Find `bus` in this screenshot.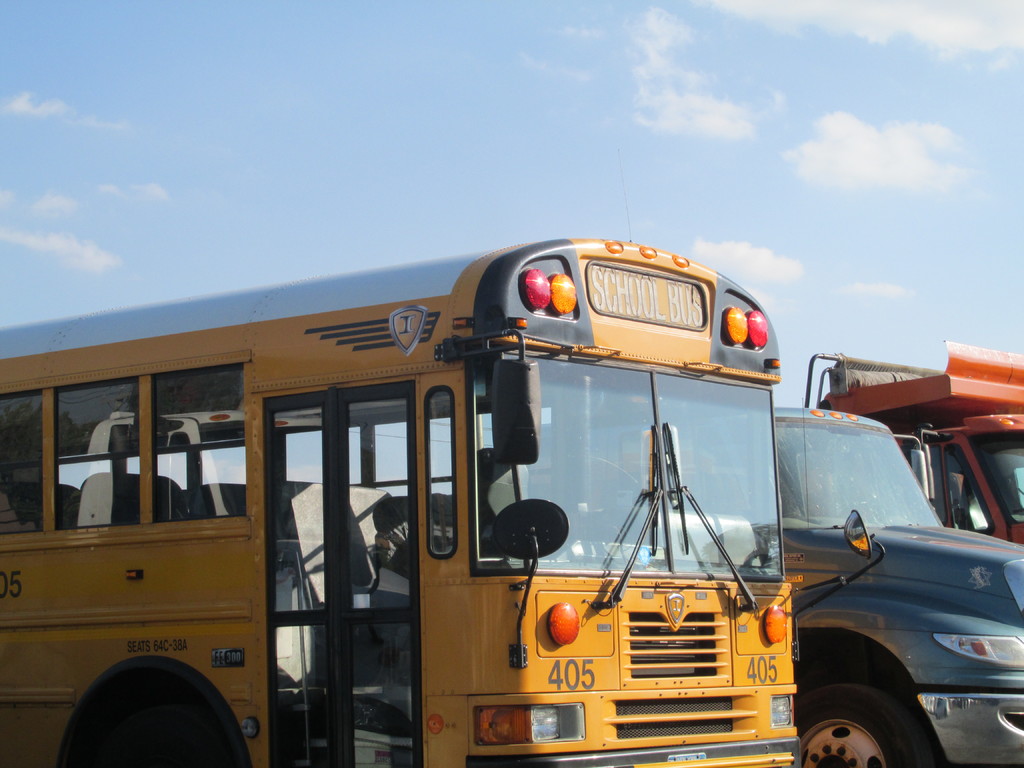
The bounding box for `bus` is crop(0, 230, 890, 767).
